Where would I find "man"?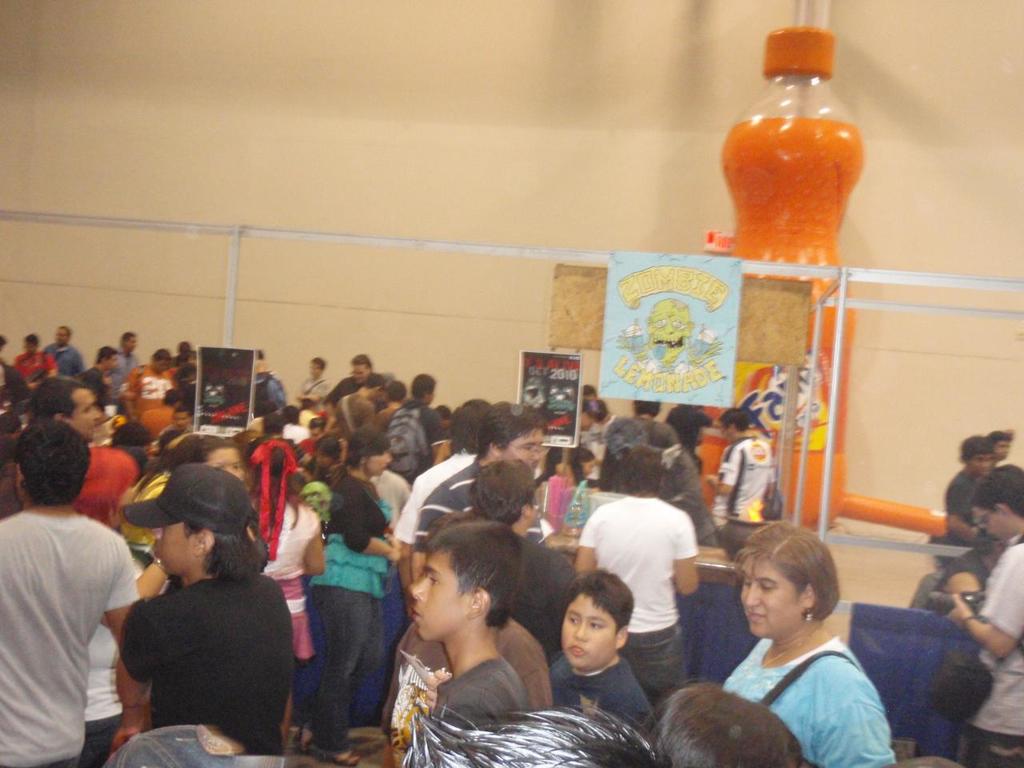
At 104 330 140 402.
